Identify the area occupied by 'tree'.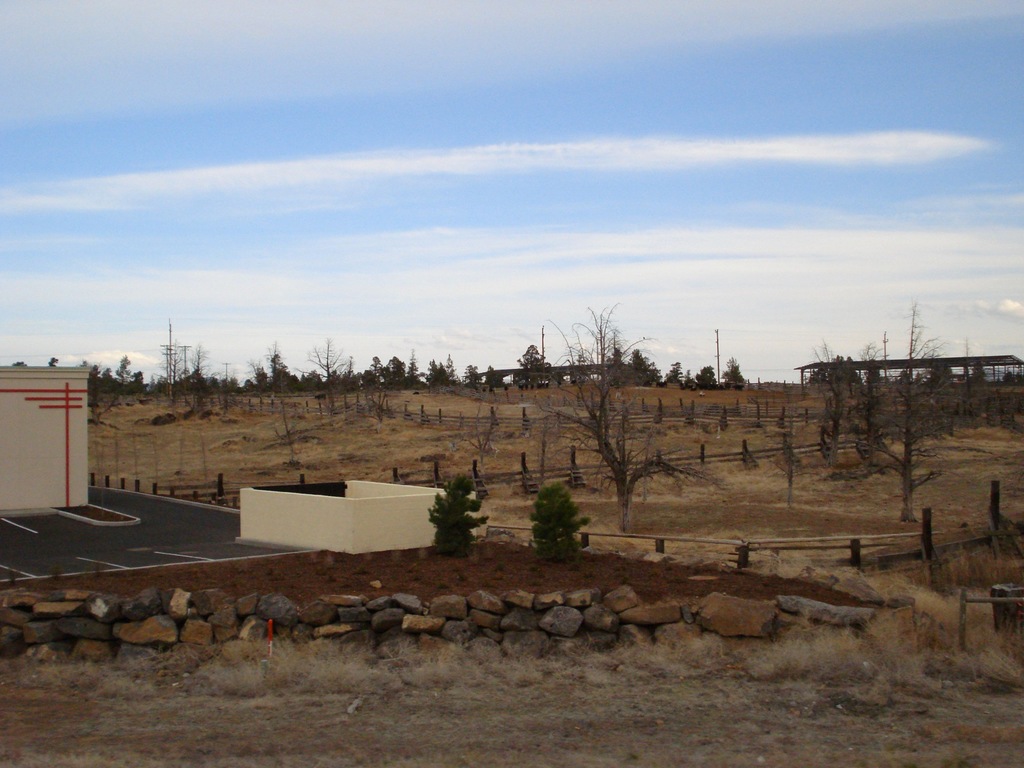
Area: region(624, 339, 664, 388).
